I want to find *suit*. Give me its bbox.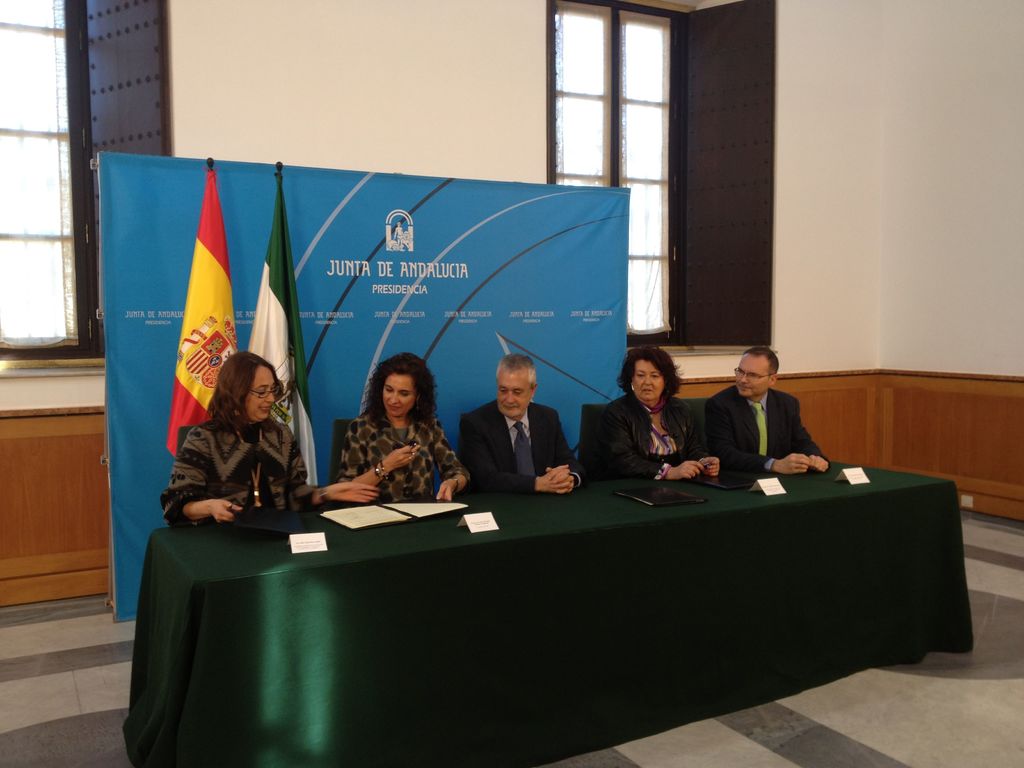
703/380/828/479.
